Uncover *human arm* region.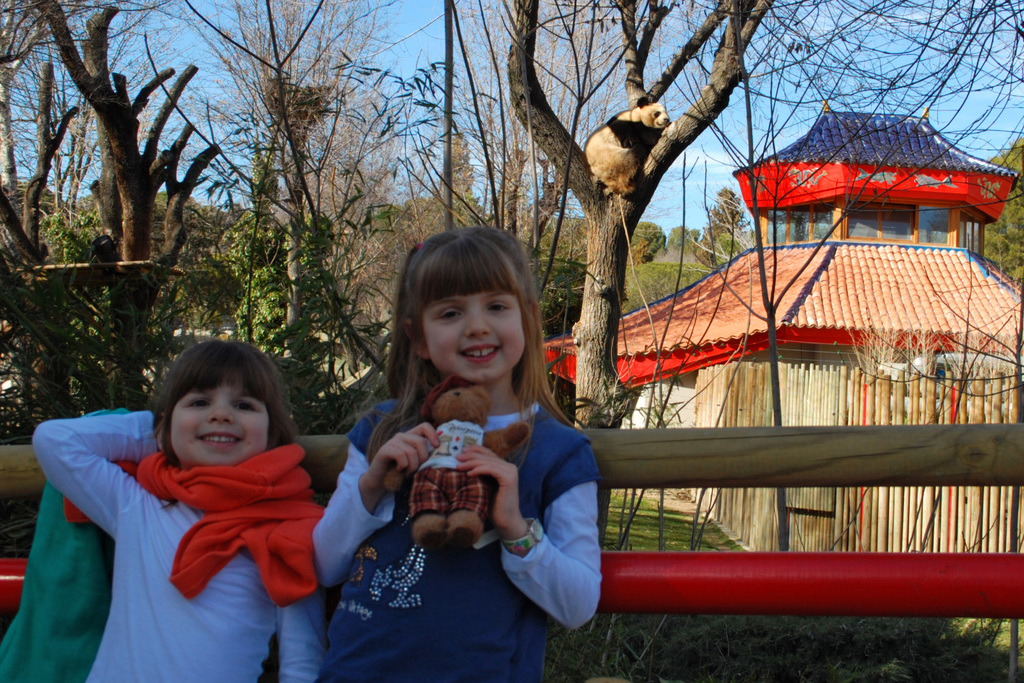
Uncovered: 275:584:329:682.
